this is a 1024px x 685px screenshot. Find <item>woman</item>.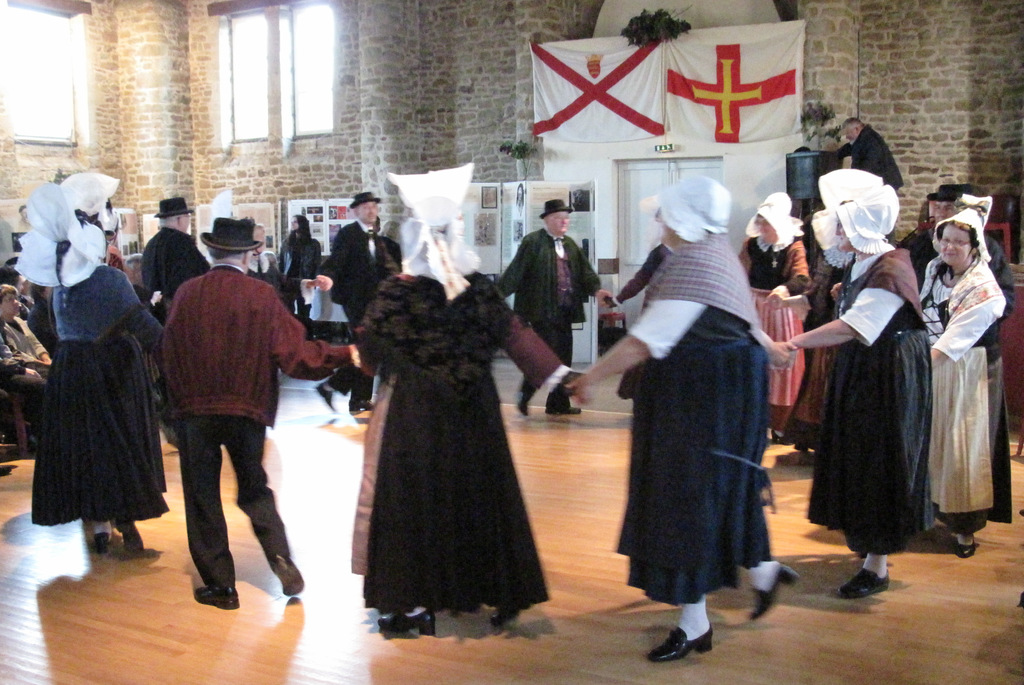
Bounding box: bbox(13, 185, 164, 556).
